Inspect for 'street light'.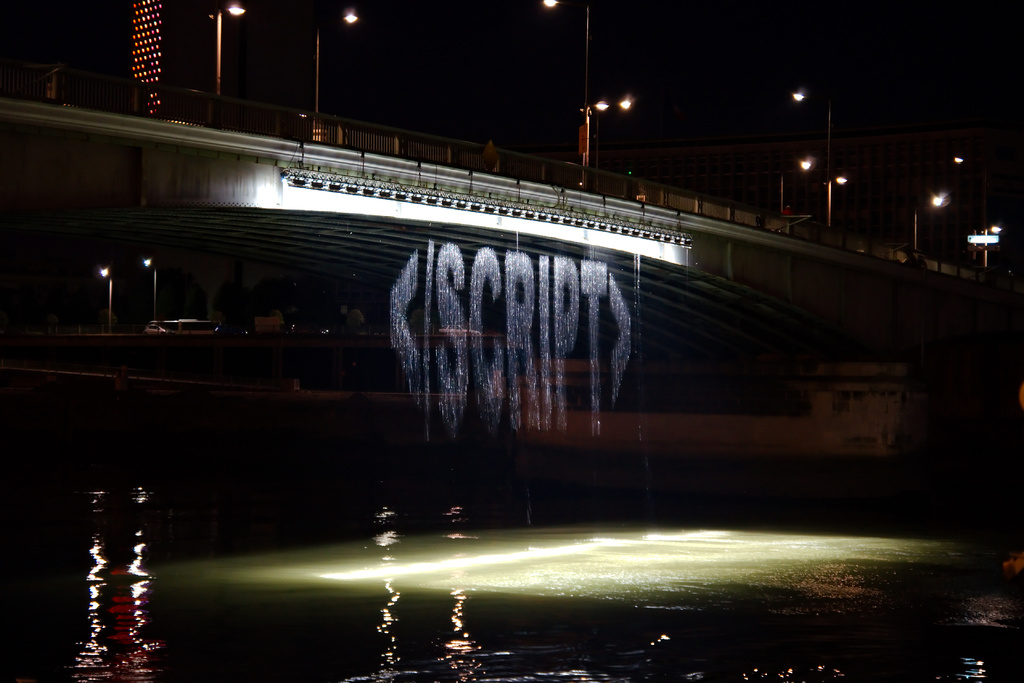
Inspection: [left=825, top=172, right=849, bottom=225].
